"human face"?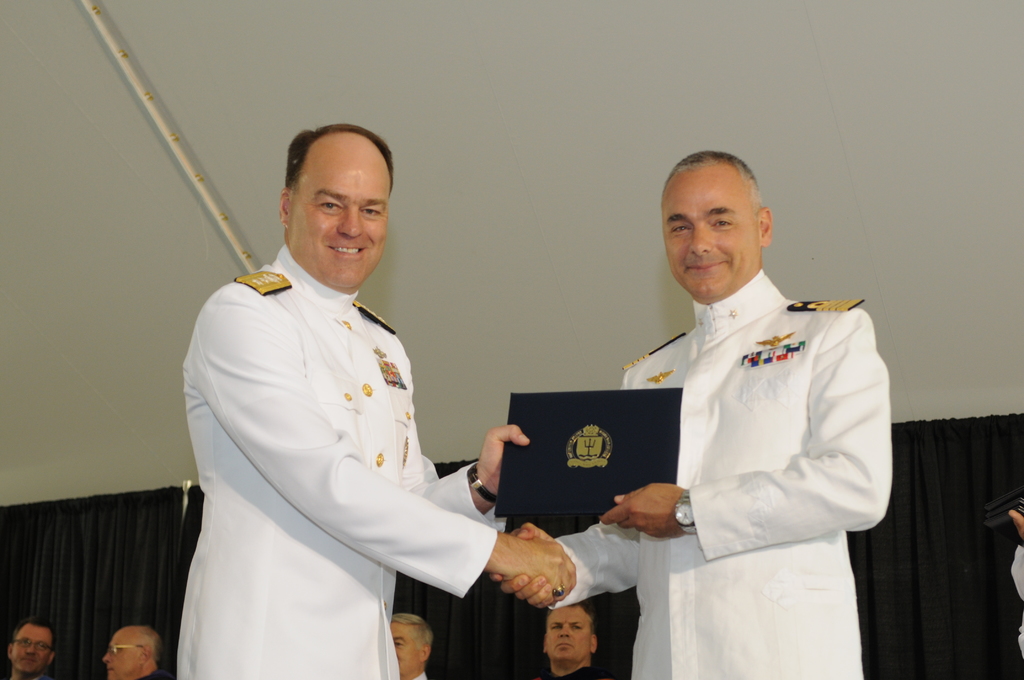
287, 139, 390, 287
